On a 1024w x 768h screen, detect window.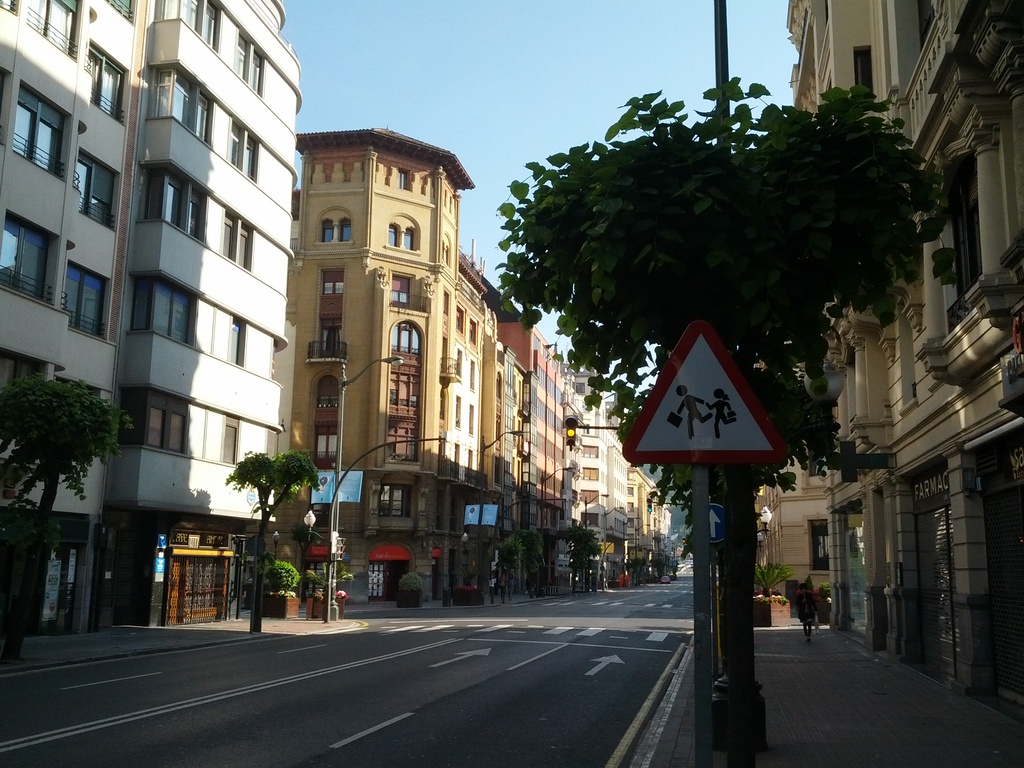
x1=8, y1=75, x2=71, y2=191.
